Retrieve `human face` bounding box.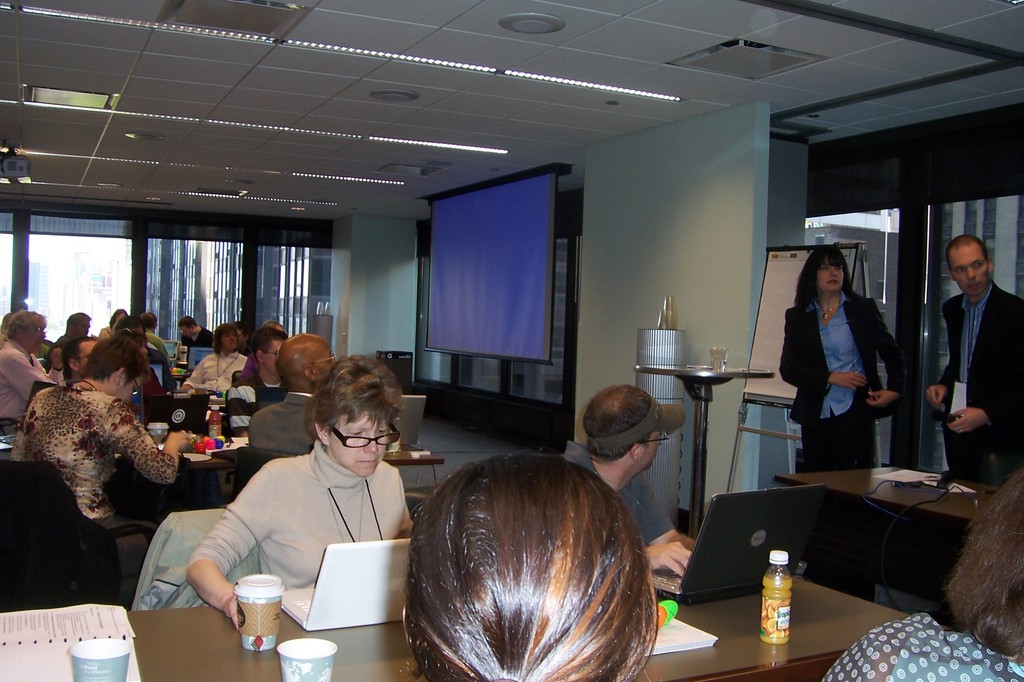
Bounding box: [left=950, top=250, right=991, bottom=299].
